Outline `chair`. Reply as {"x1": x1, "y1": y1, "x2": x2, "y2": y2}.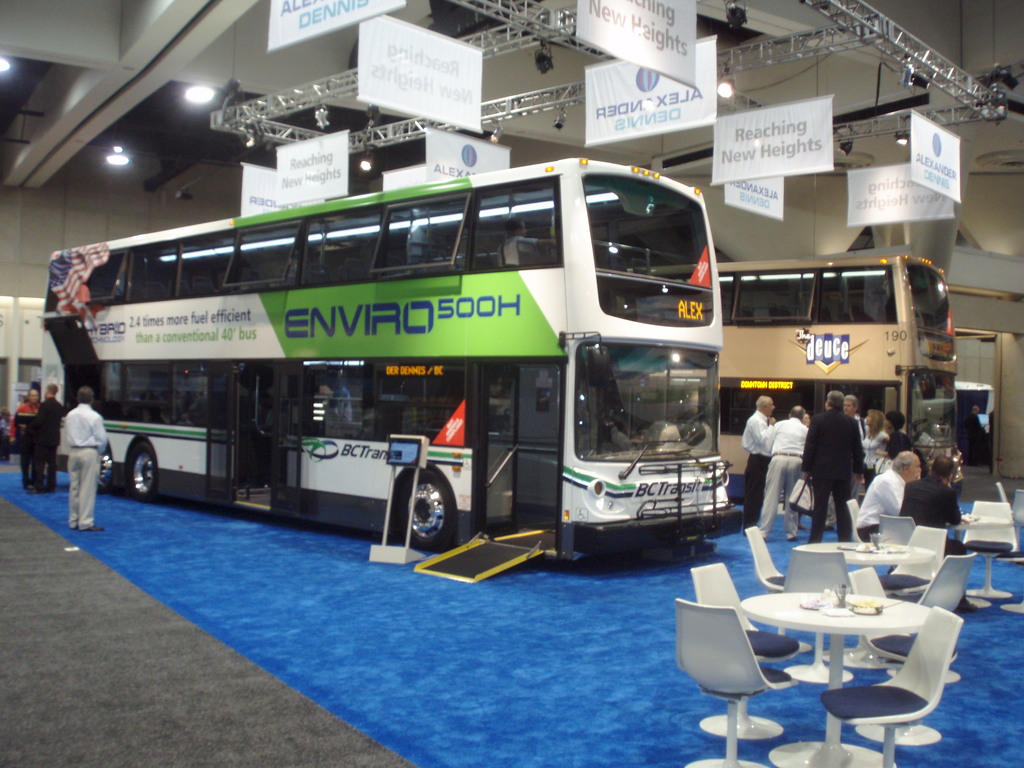
{"x1": 874, "y1": 522, "x2": 947, "y2": 599}.
